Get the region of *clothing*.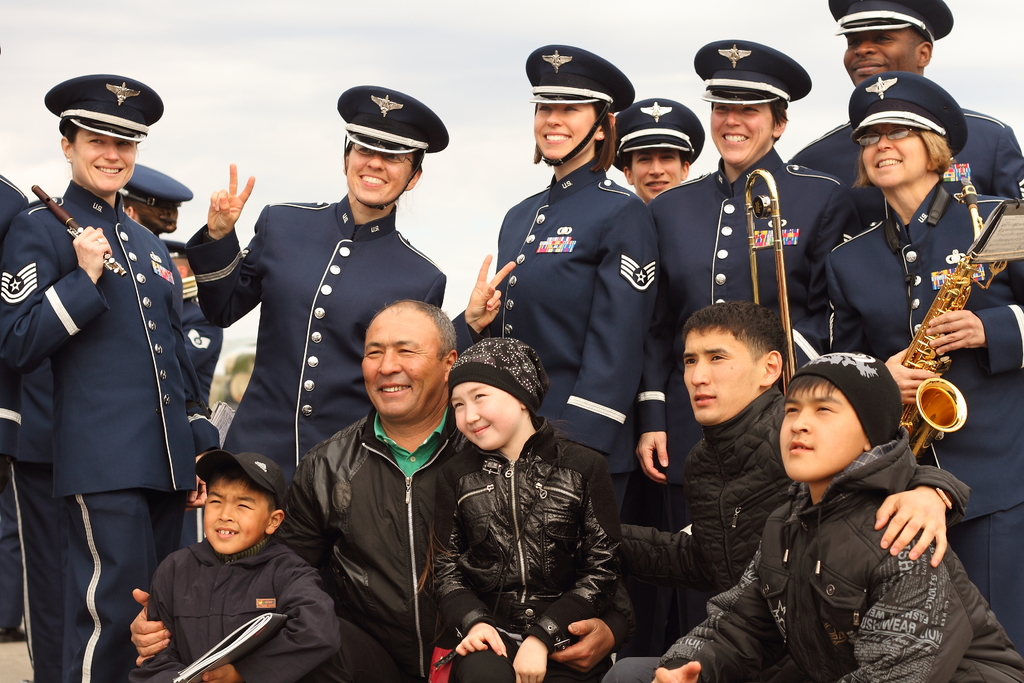
614,375,965,625.
